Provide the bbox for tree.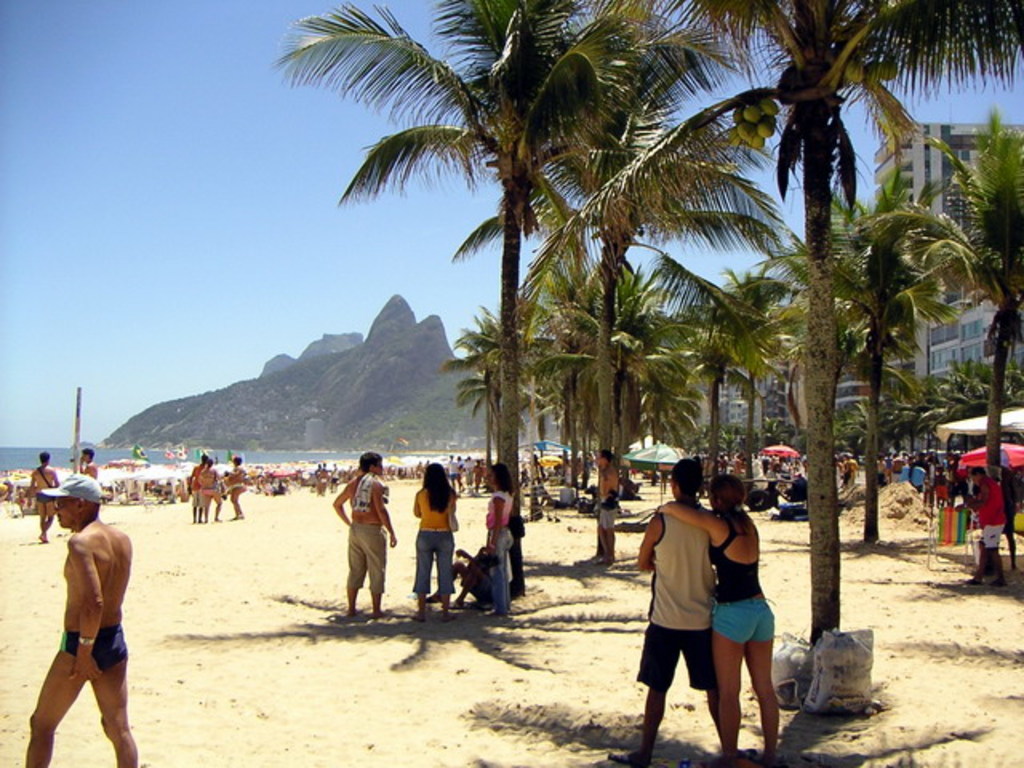
bbox=[834, 104, 1022, 587].
